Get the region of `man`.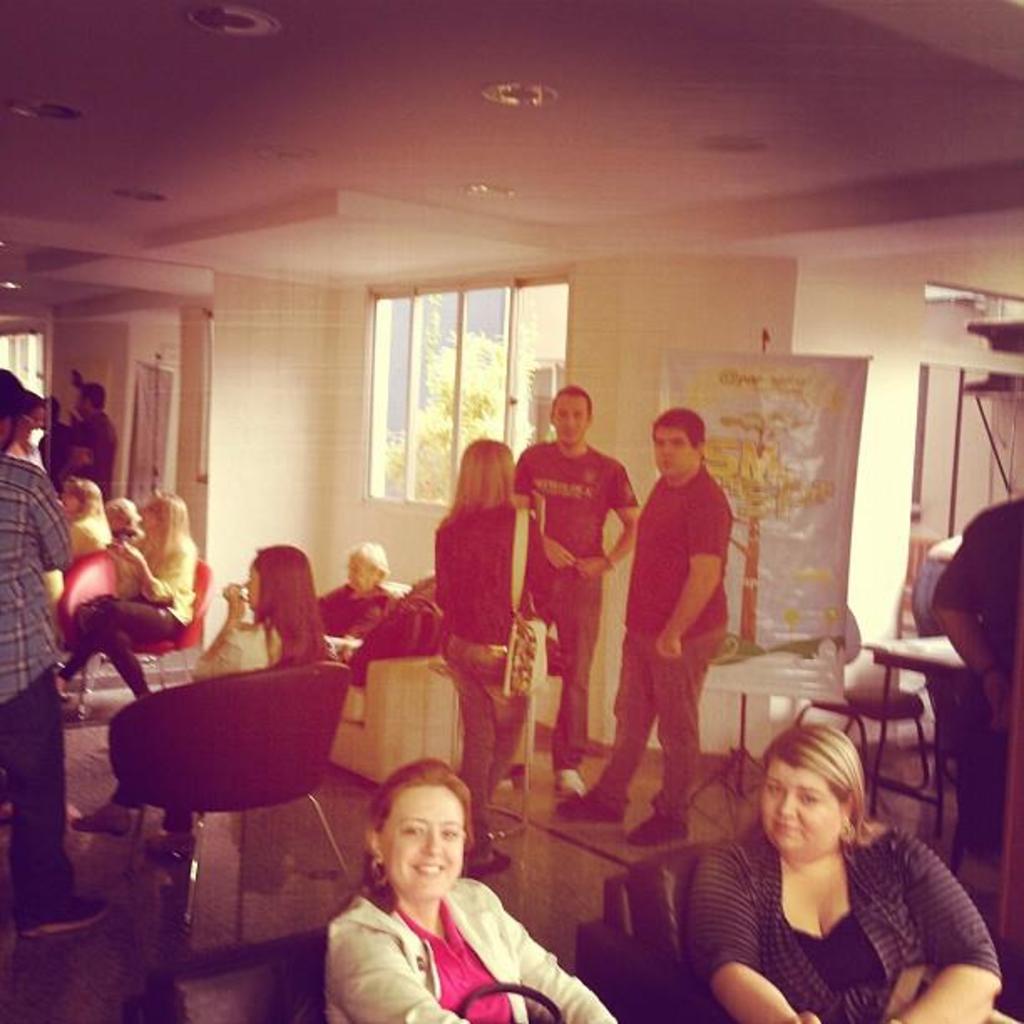
614 407 755 832.
